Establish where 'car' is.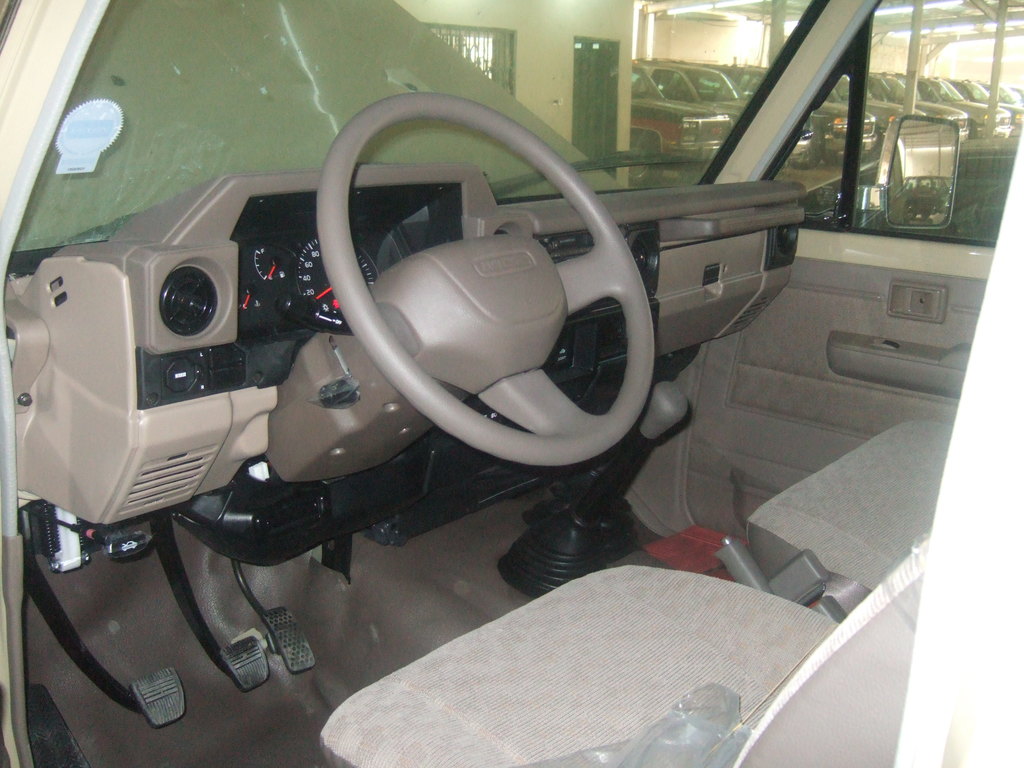
Established at locate(2, 1, 1023, 767).
